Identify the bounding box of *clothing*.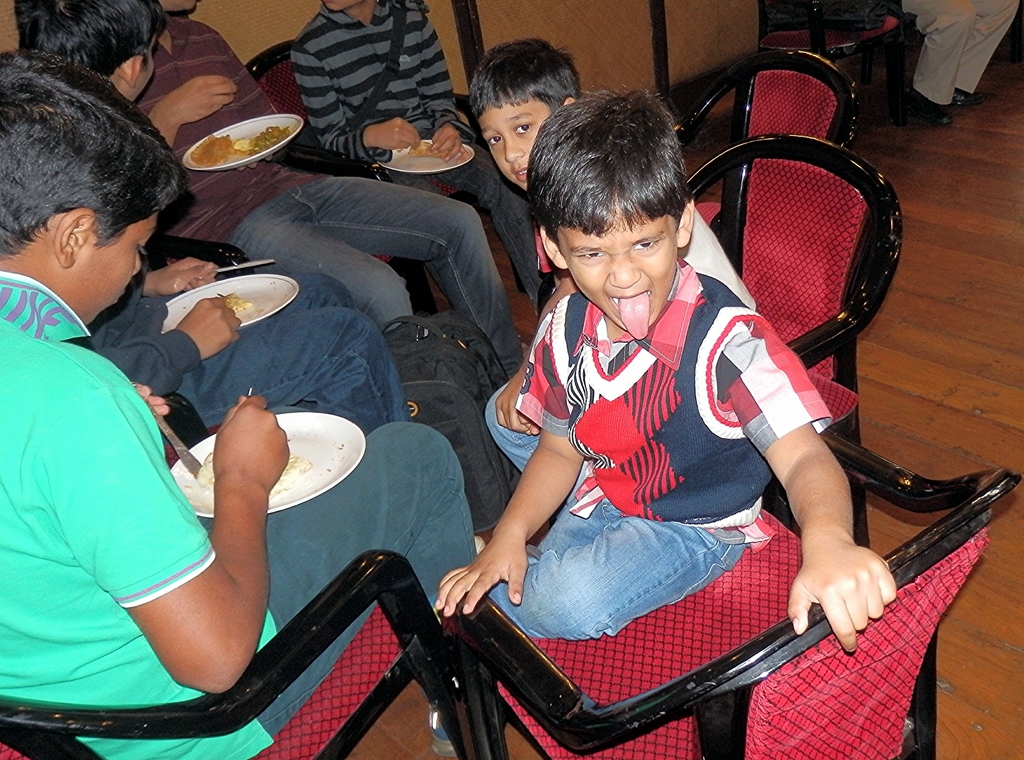
left=483, top=215, right=753, bottom=516.
